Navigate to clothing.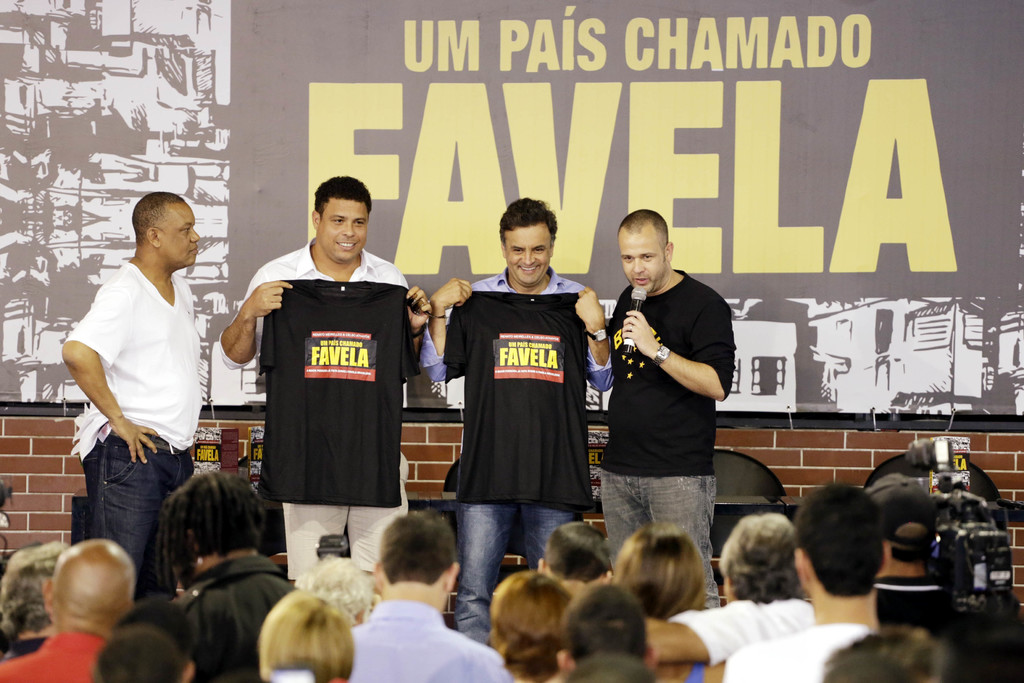
Navigation target: bbox=[602, 268, 723, 609].
